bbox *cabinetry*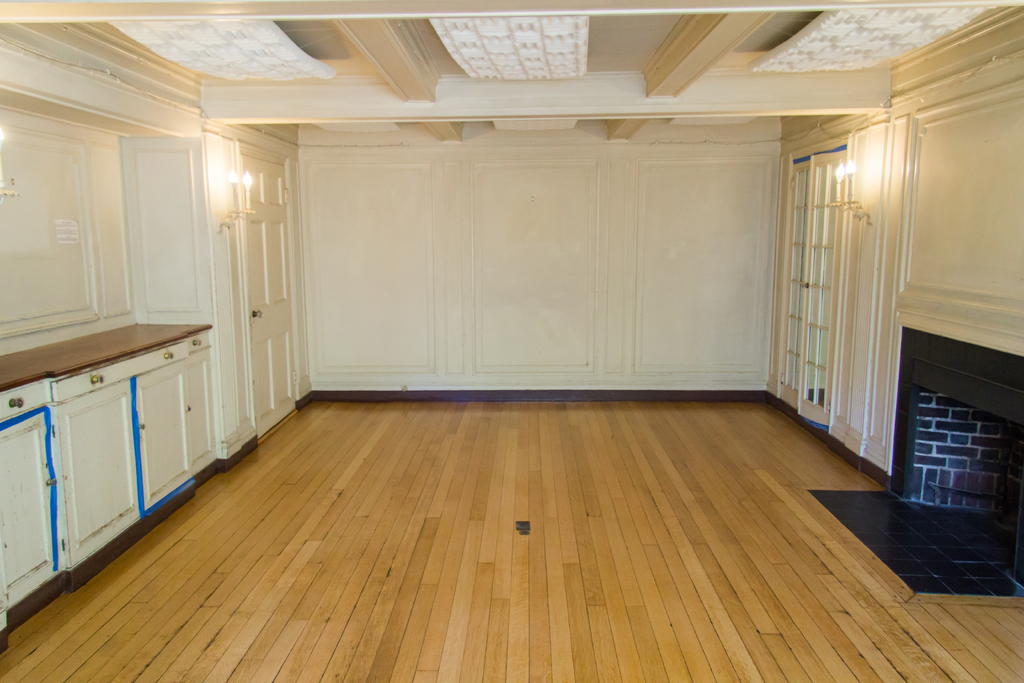
170,346,212,477
